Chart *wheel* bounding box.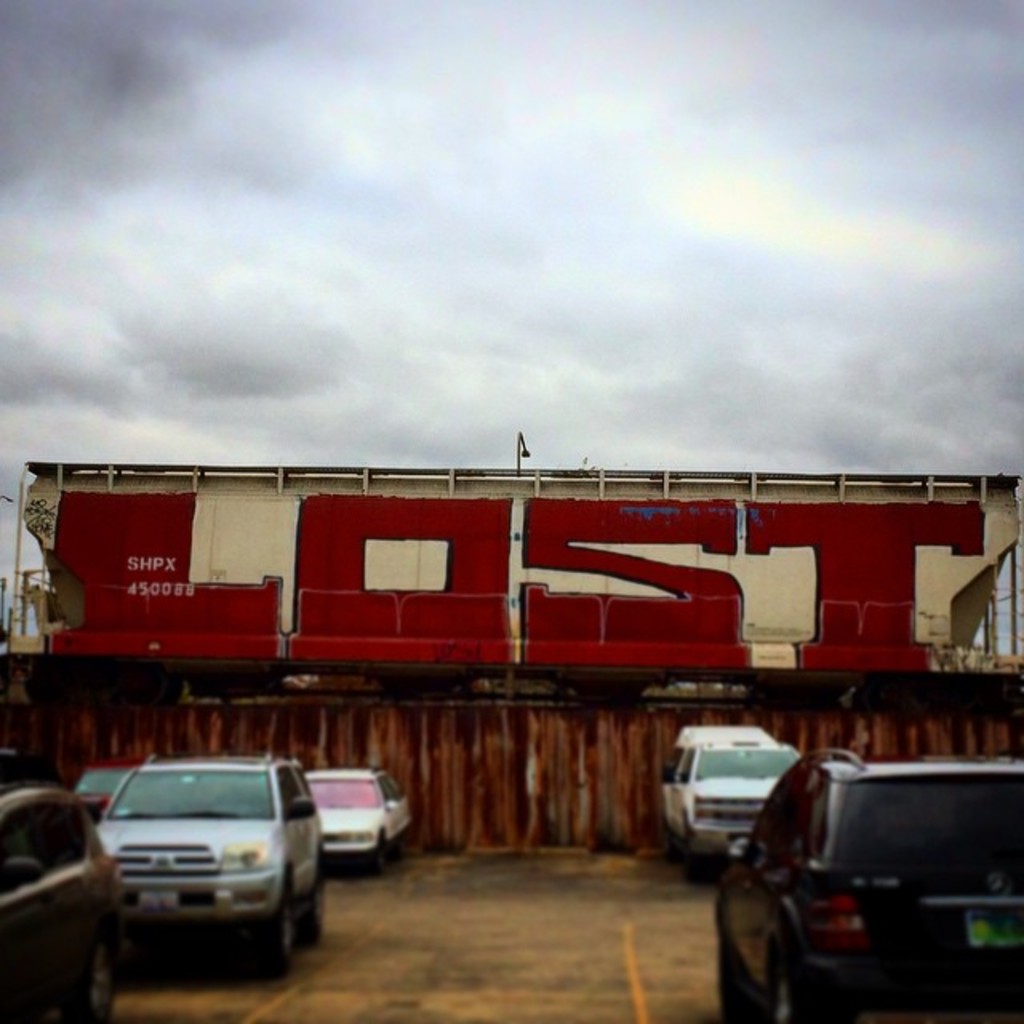
Charted: {"left": 682, "top": 846, "right": 710, "bottom": 890}.
